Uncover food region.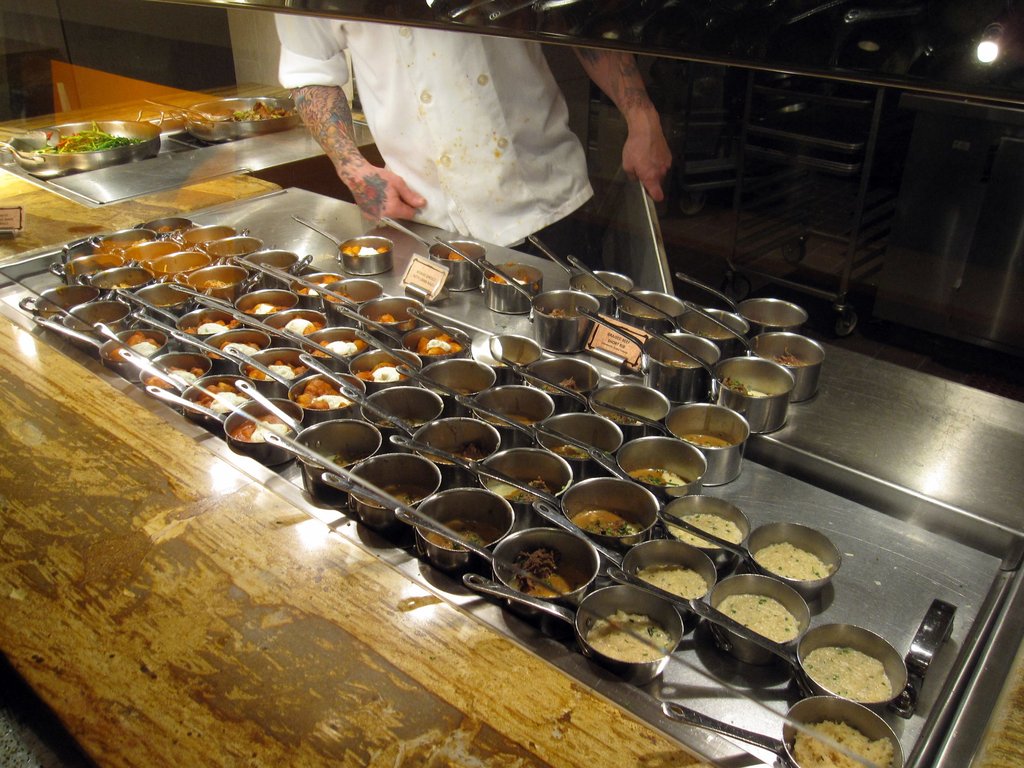
Uncovered: [185, 316, 239, 332].
